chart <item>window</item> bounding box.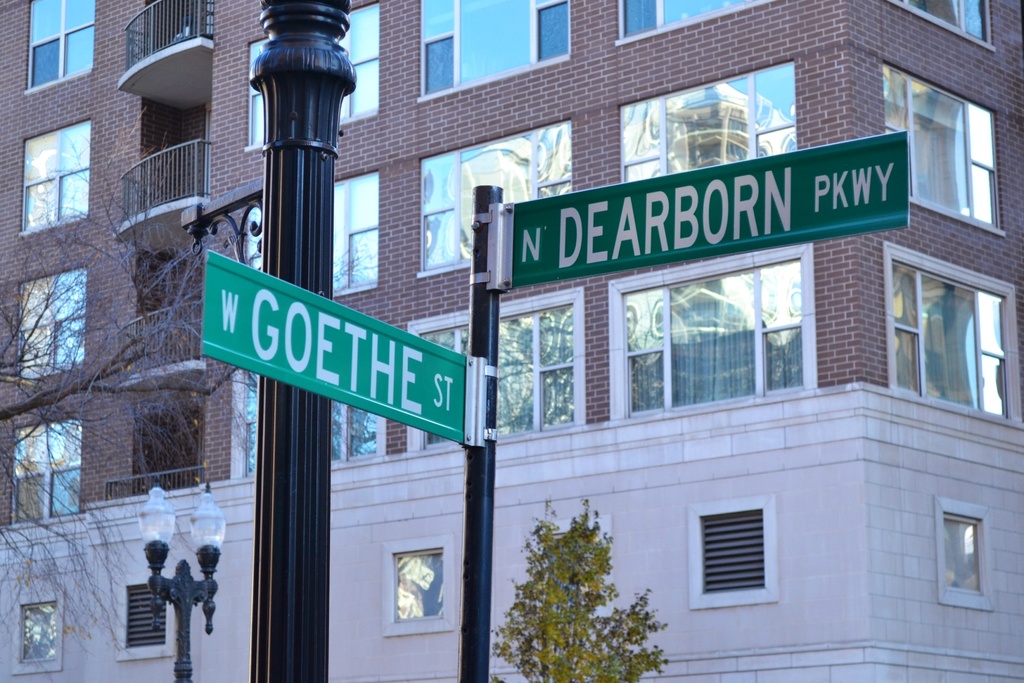
Charted: box=[19, 121, 86, 244].
